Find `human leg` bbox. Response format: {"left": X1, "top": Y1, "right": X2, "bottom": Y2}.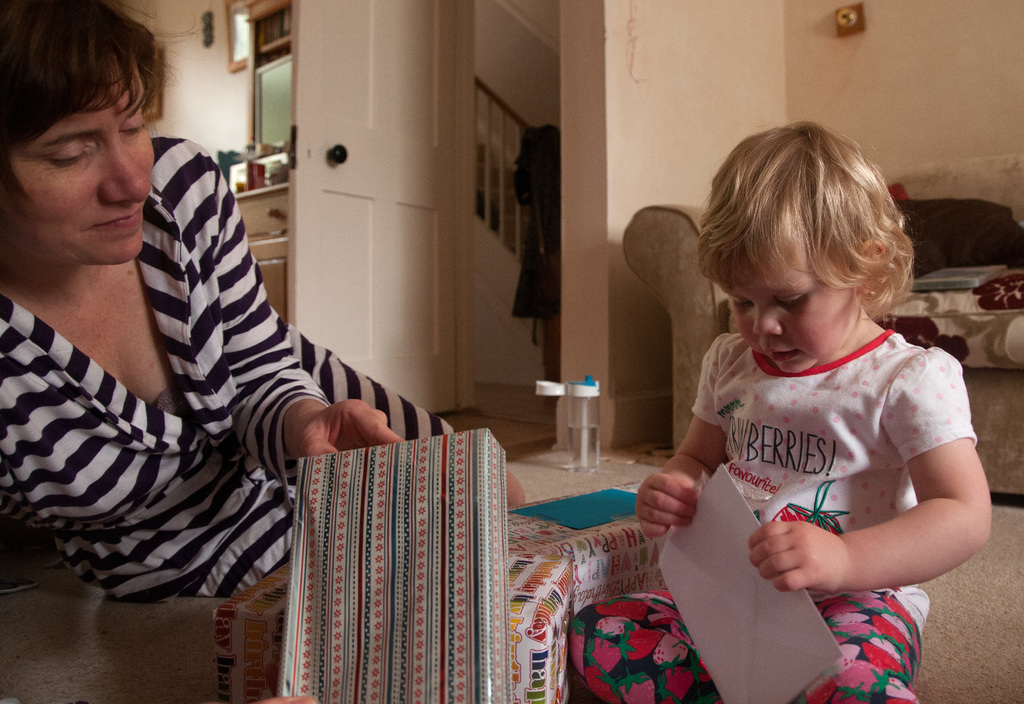
{"left": 570, "top": 587, "right": 726, "bottom": 703}.
